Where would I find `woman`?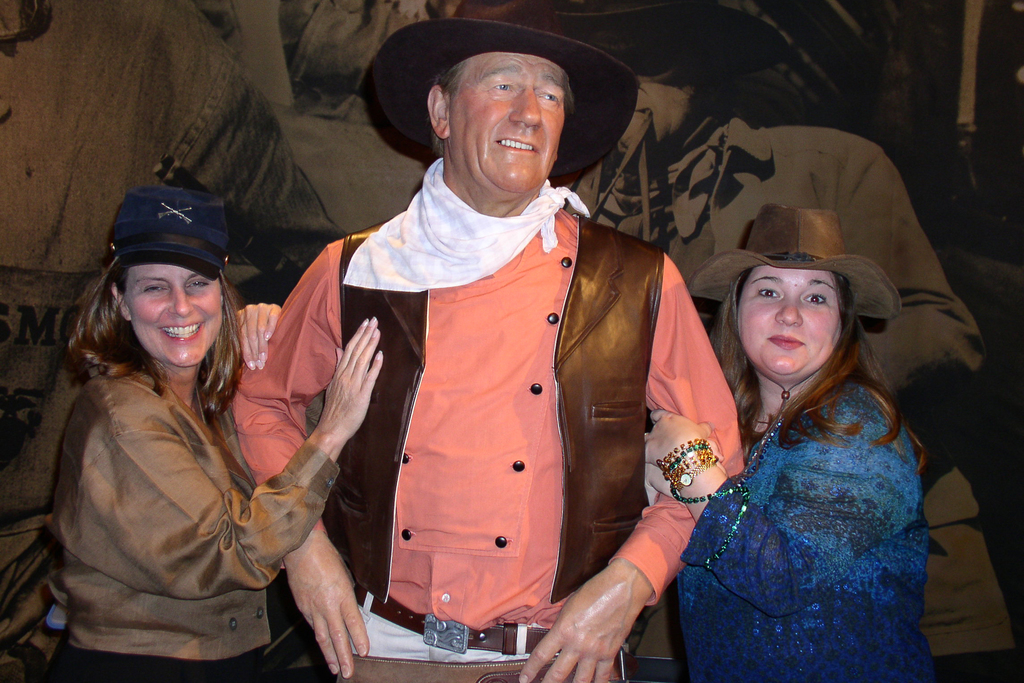
At box=[0, 184, 383, 682].
